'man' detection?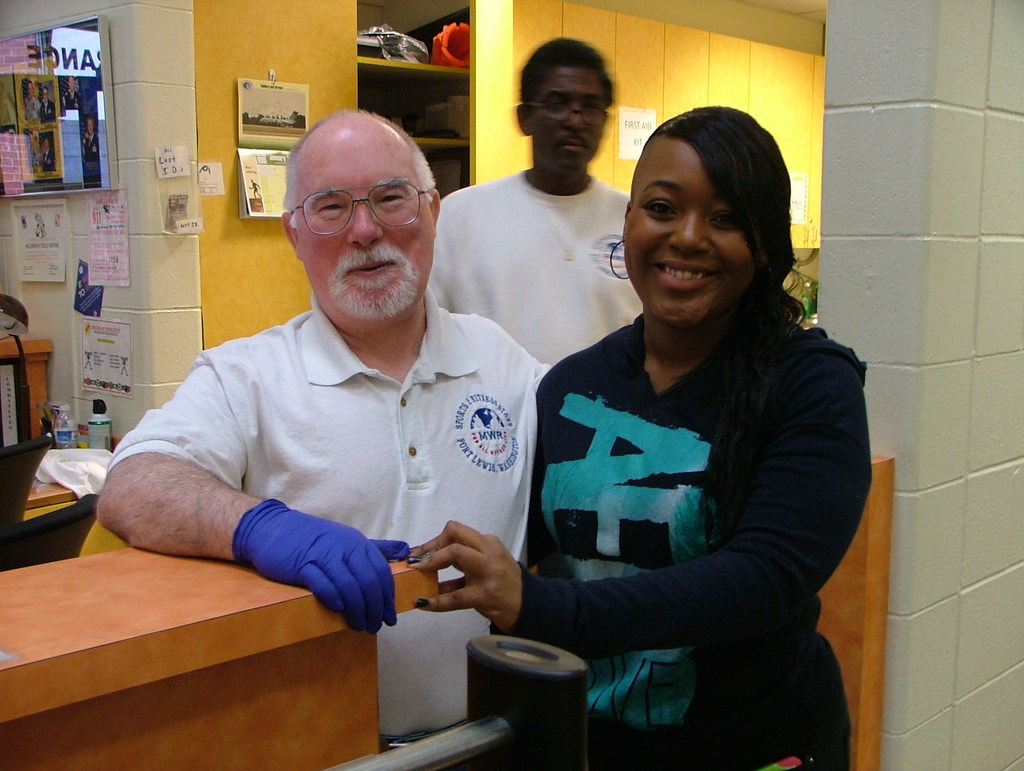
98:118:561:680
